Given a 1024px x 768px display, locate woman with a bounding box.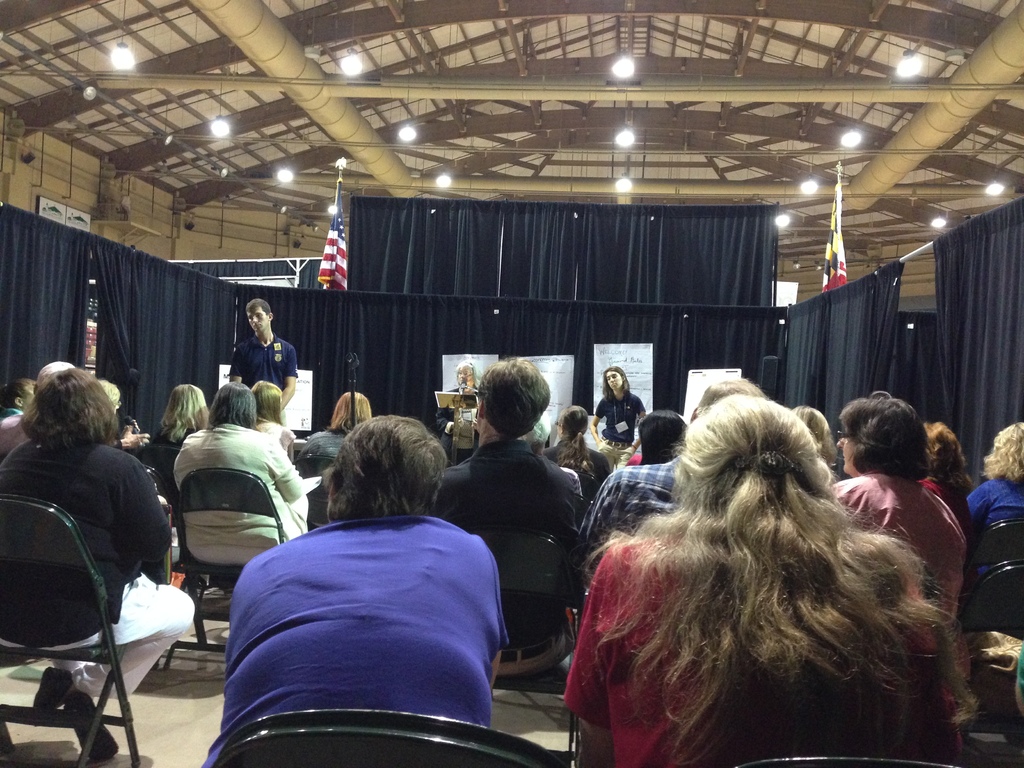
Located: <box>294,390,372,532</box>.
